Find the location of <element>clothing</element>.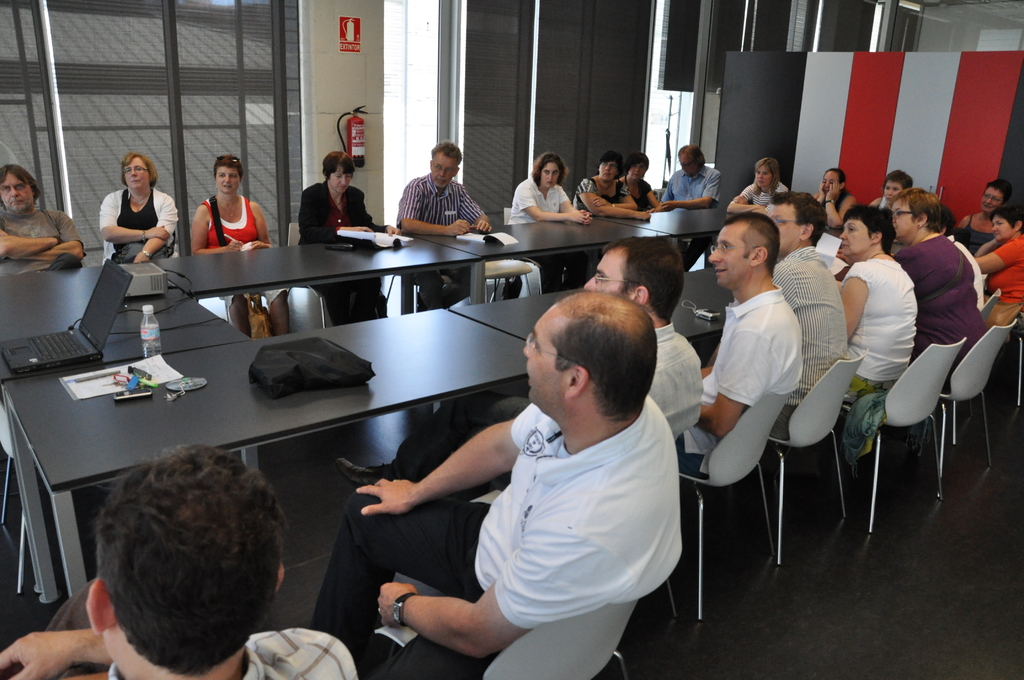
Location: [310,398,692,679].
